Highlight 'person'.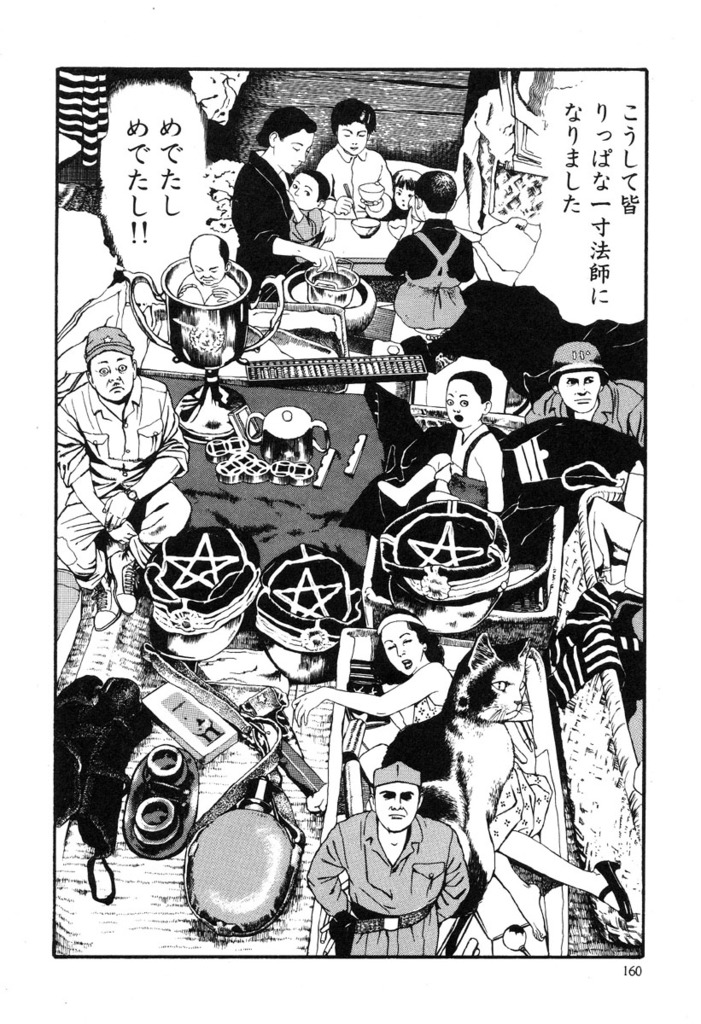
Highlighted region: [x1=318, y1=95, x2=385, y2=218].
